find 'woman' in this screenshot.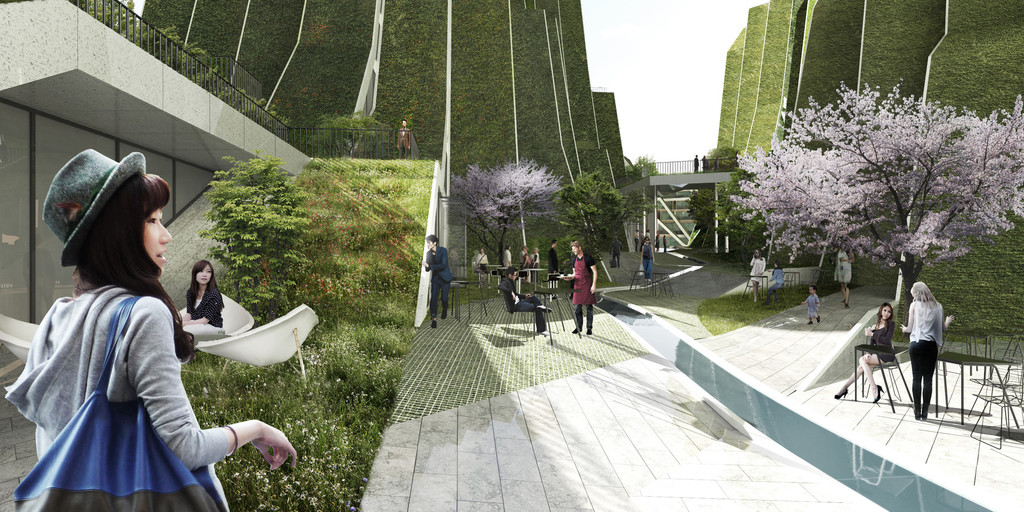
The bounding box for 'woman' is detection(897, 282, 954, 420).
